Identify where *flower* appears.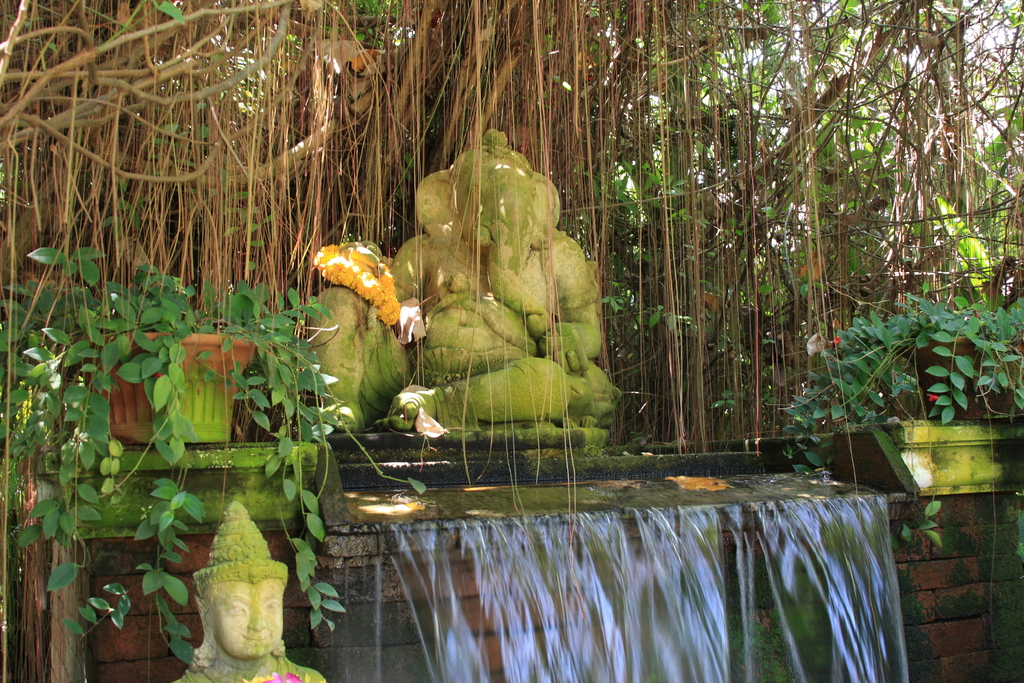
Appears at bbox(831, 335, 842, 347).
